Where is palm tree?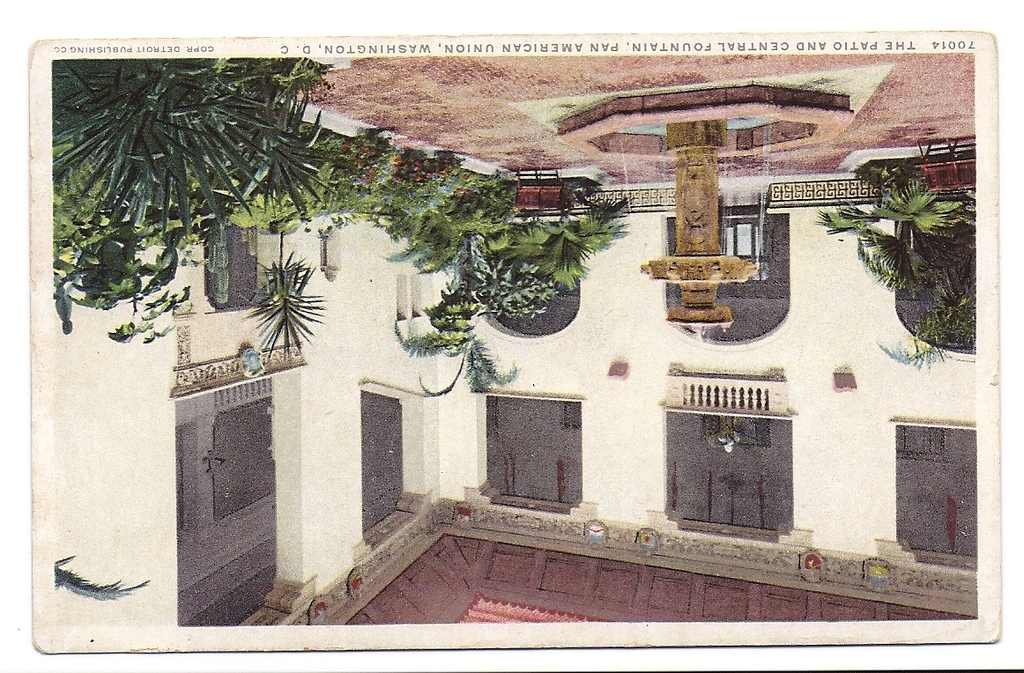
<box>222,56,338,196</box>.
